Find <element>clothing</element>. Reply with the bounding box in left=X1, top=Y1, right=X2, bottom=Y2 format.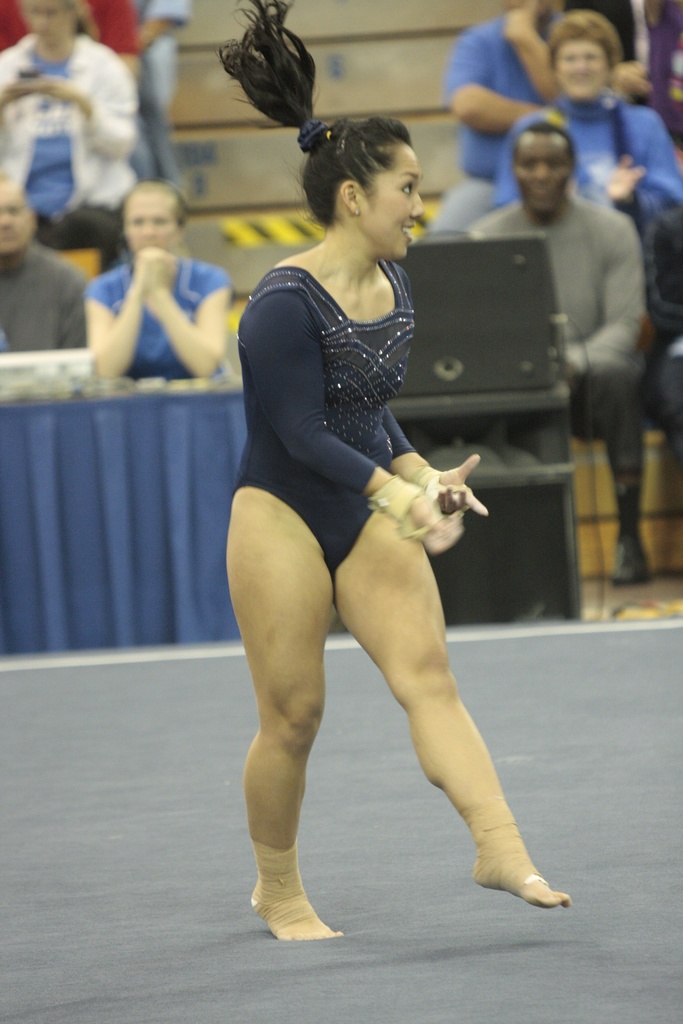
left=0, top=29, right=142, bottom=269.
